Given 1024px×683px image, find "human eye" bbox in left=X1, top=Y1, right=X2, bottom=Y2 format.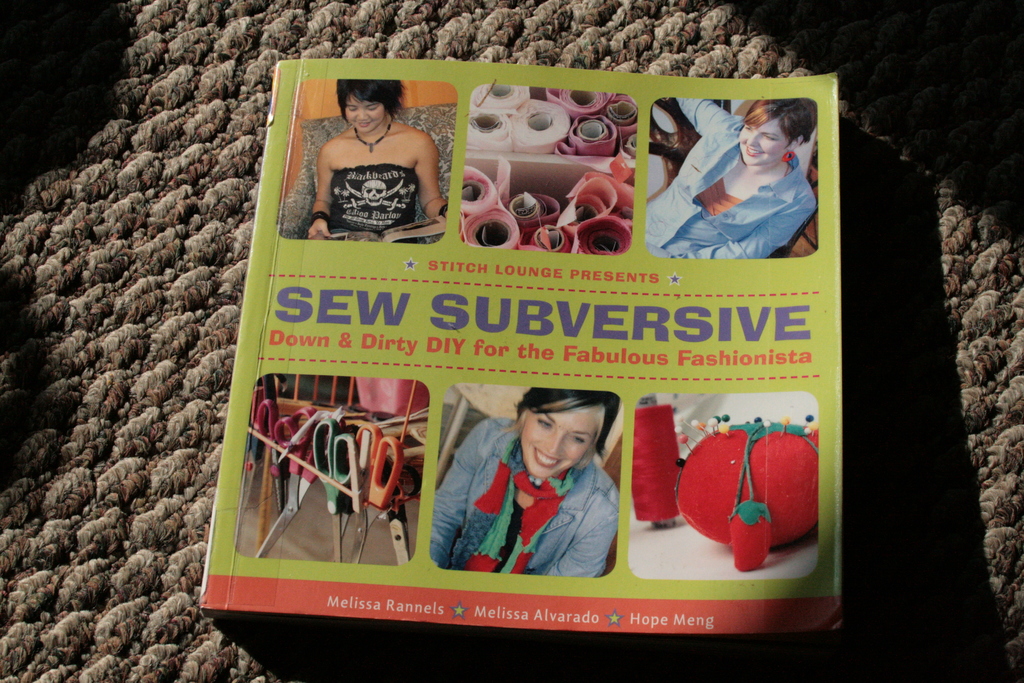
left=762, top=135, right=777, bottom=140.
